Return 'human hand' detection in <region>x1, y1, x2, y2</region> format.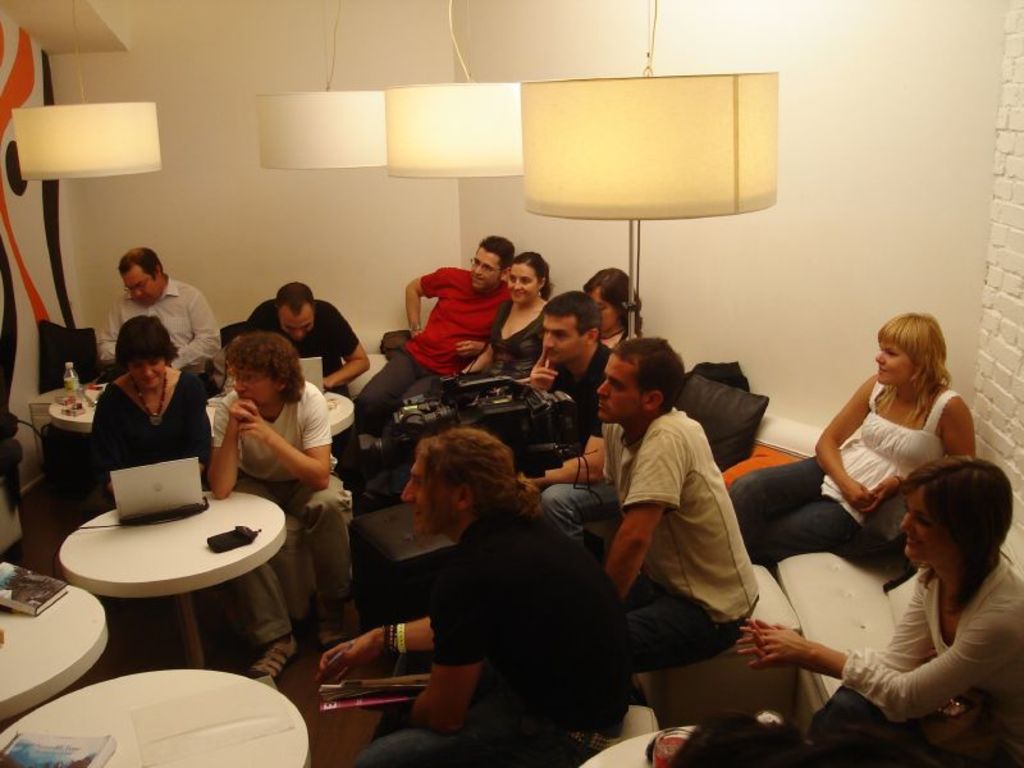
<region>413, 325, 425, 337</region>.
